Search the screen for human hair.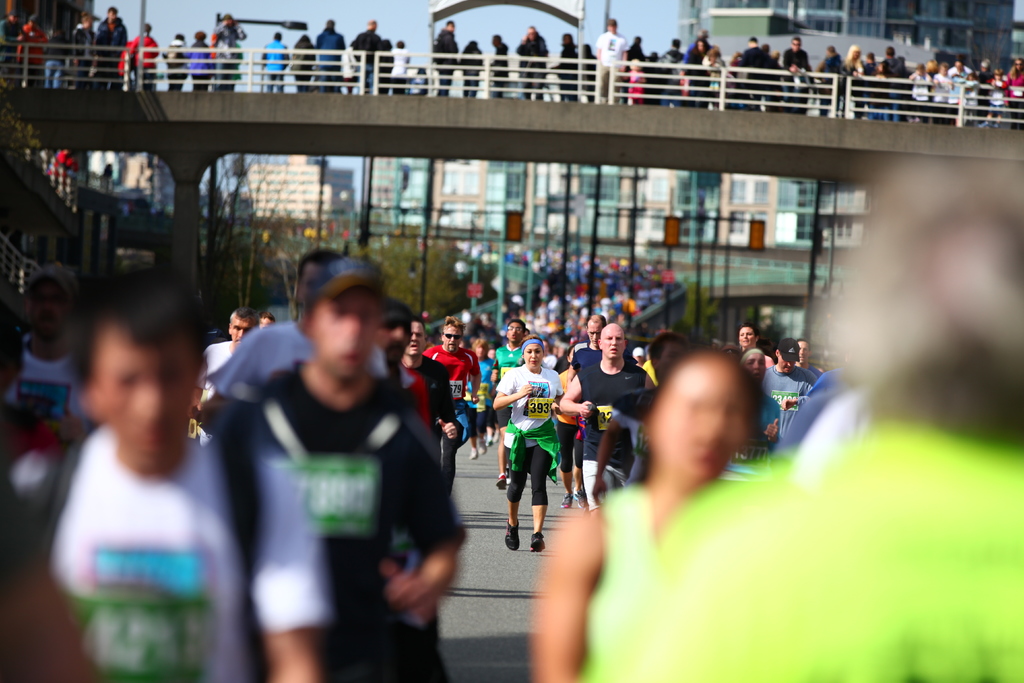
Found at region(518, 334, 543, 361).
